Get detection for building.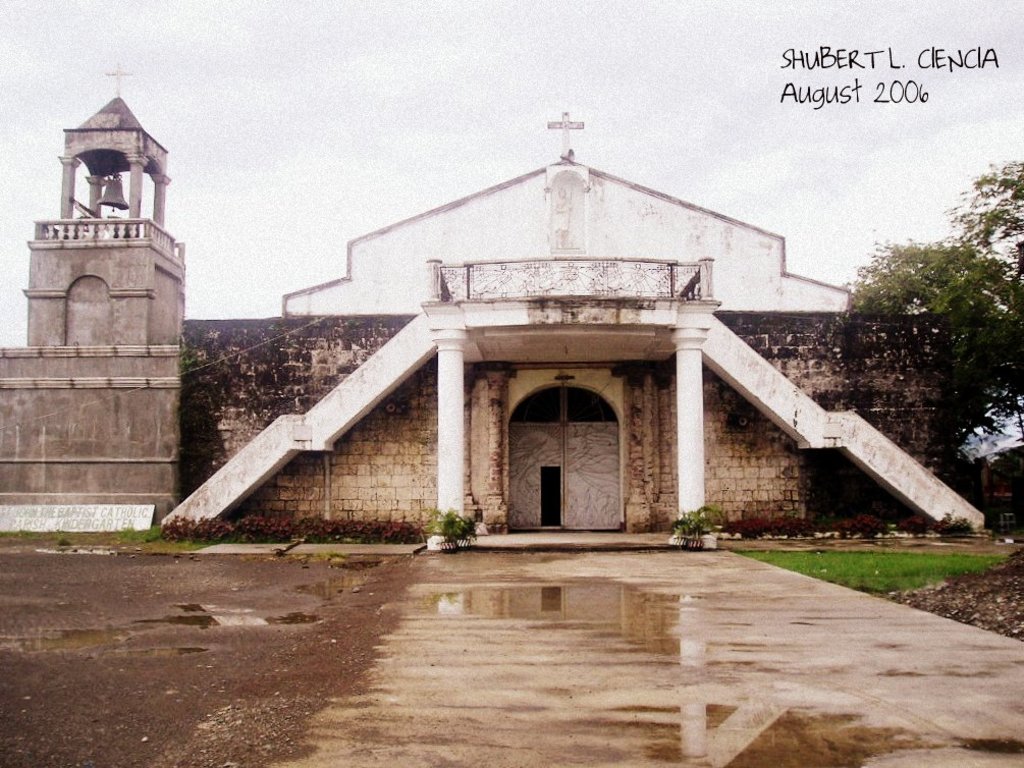
Detection: <bbox>0, 70, 187, 539</bbox>.
